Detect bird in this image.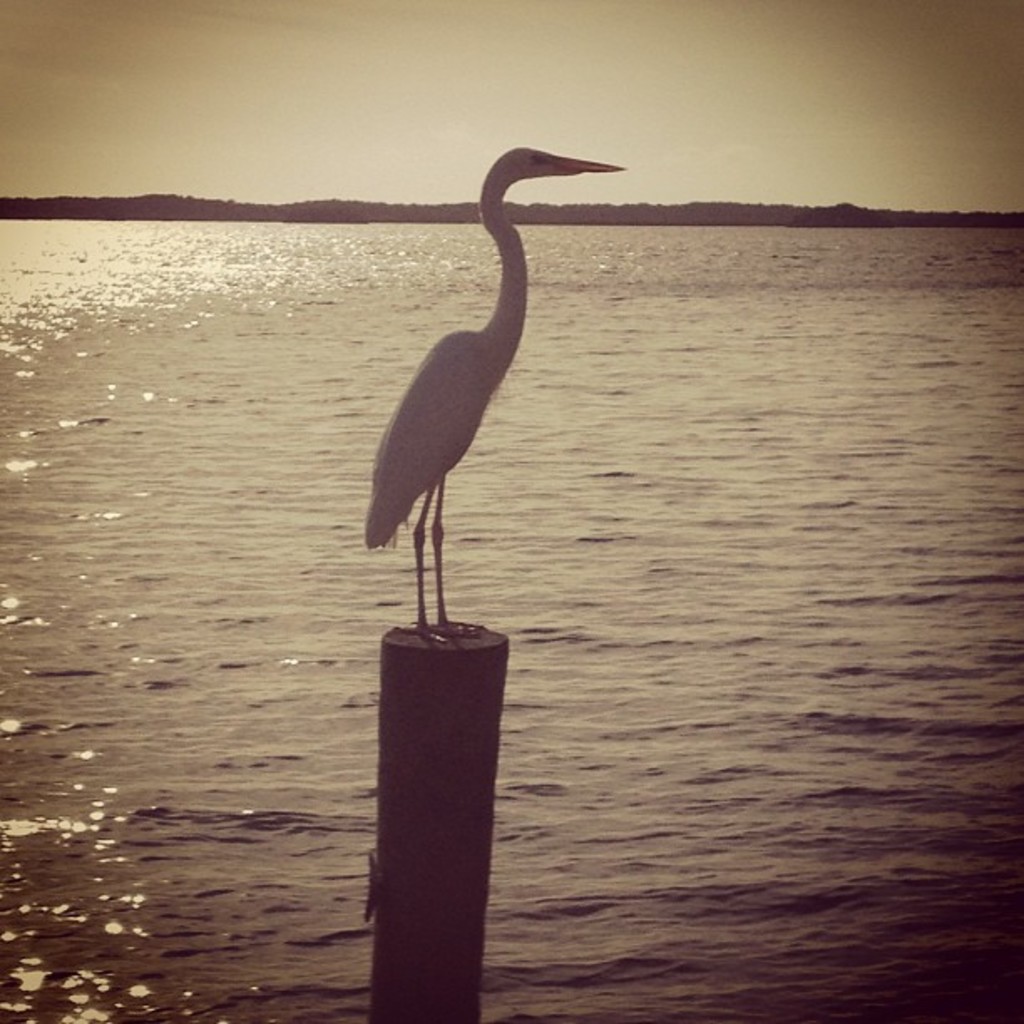
Detection: bbox=(355, 176, 589, 648).
